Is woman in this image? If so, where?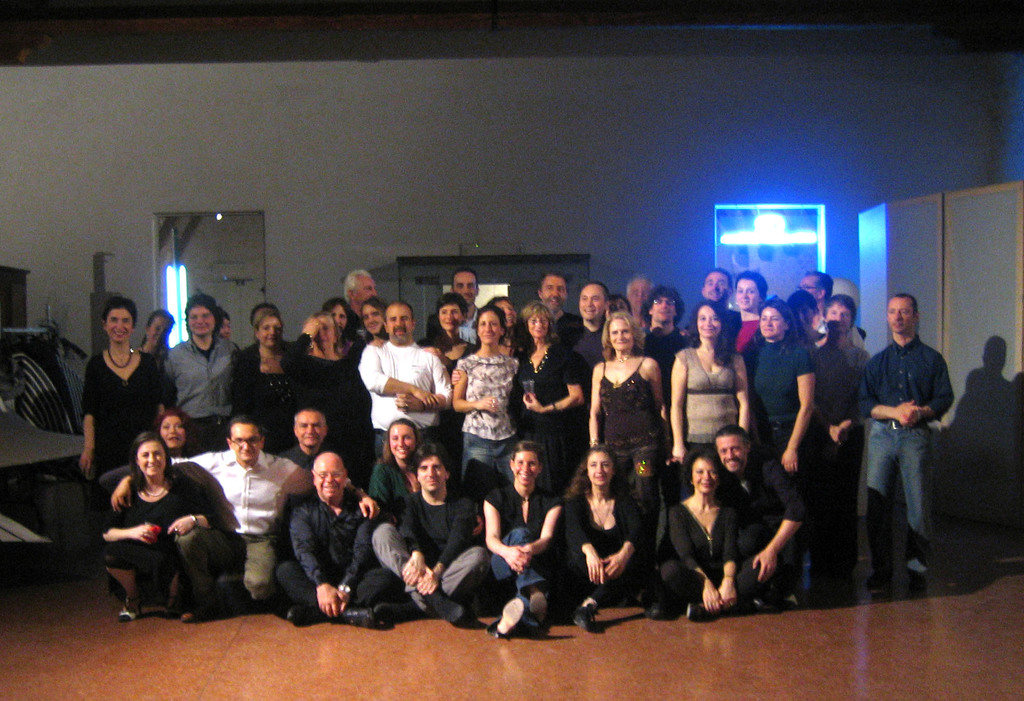
Yes, at (left=508, top=299, right=584, bottom=501).
